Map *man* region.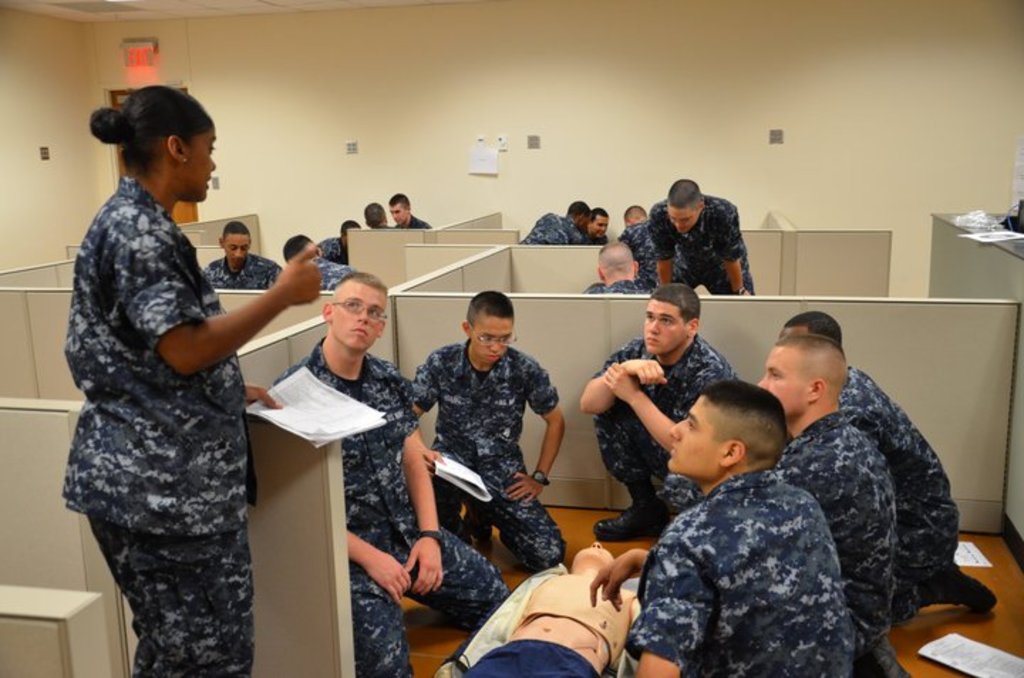
Mapped to locate(269, 269, 509, 674).
